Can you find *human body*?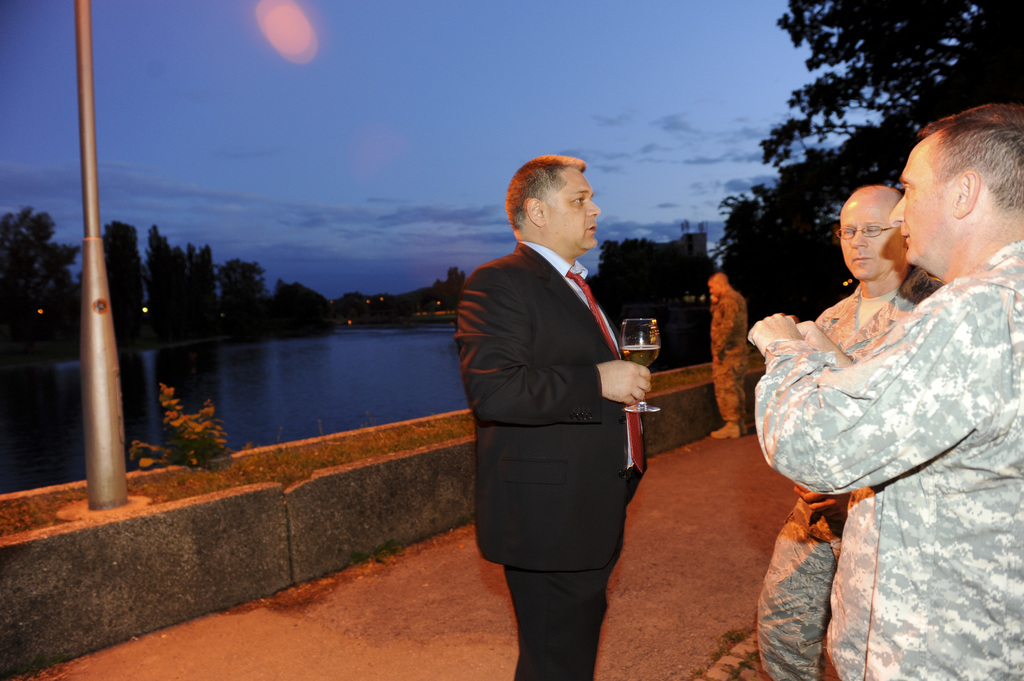
Yes, bounding box: locate(453, 243, 653, 680).
